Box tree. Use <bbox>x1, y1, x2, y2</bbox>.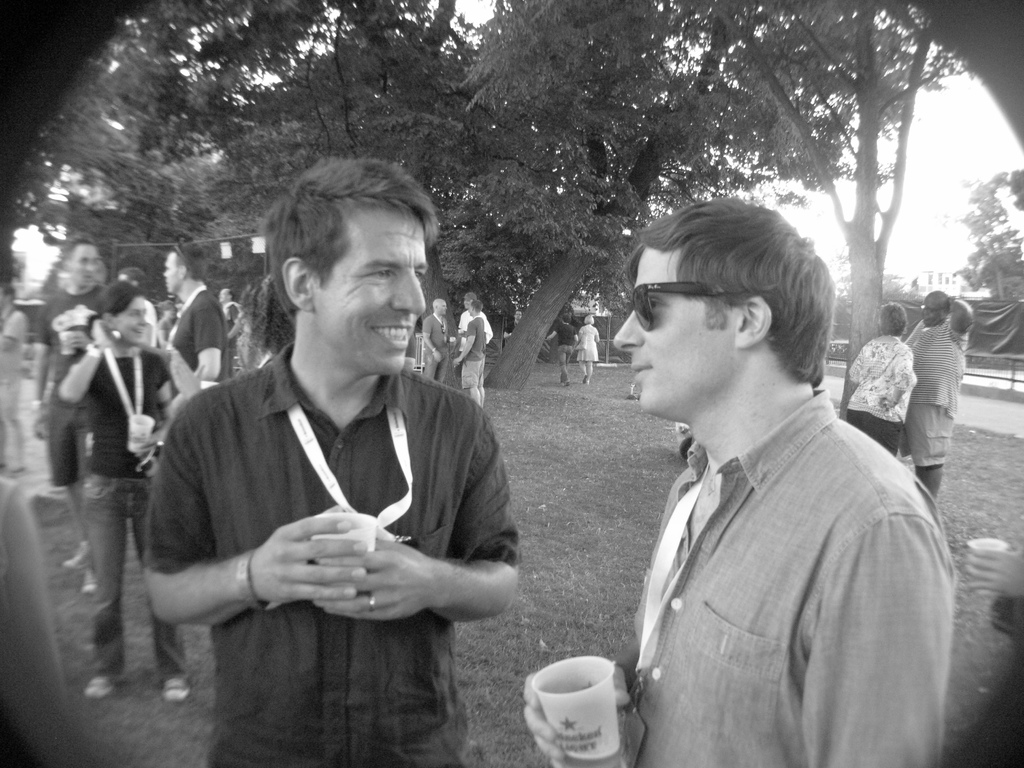
<bbox>968, 161, 1023, 300</bbox>.
